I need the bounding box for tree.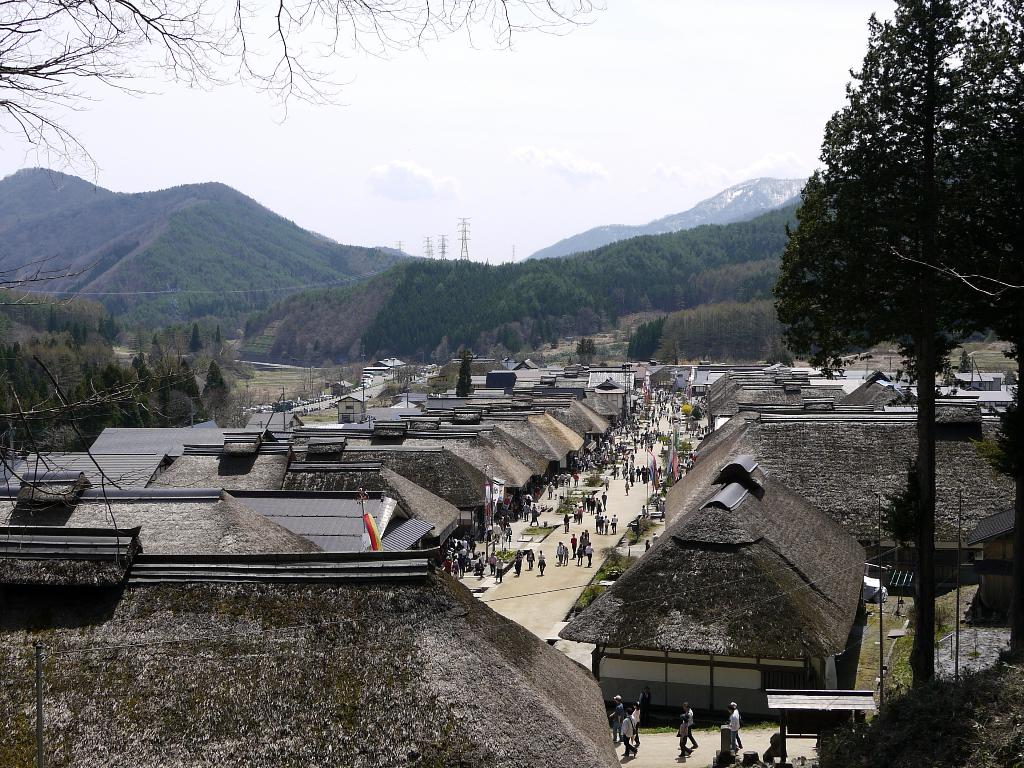
Here it is: [68,323,83,349].
